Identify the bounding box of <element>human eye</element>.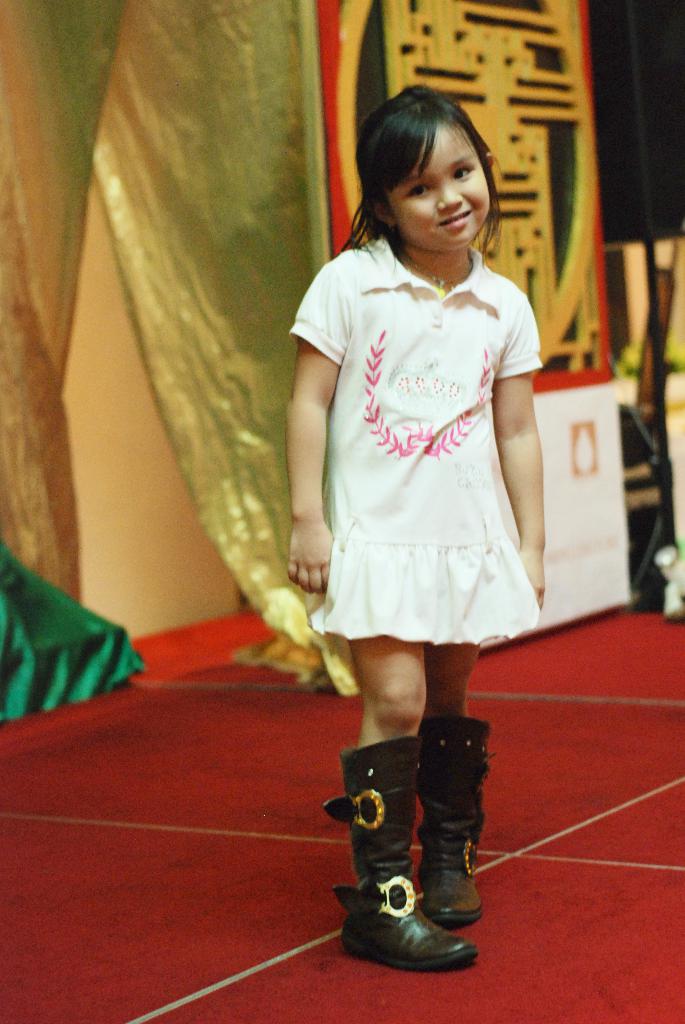
l=448, t=161, r=476, b=182.
